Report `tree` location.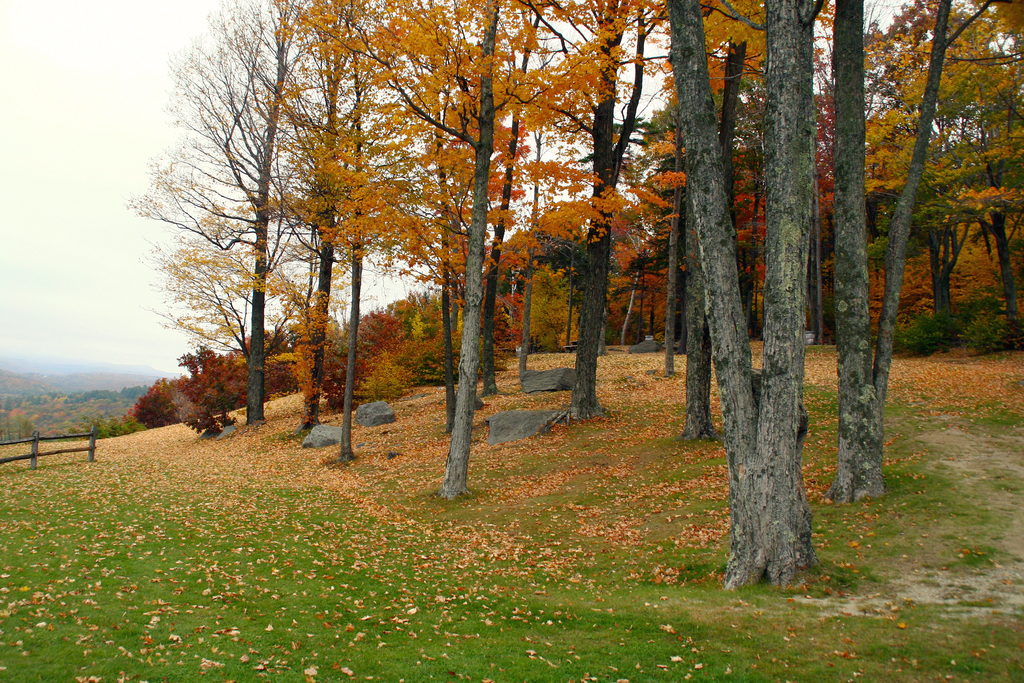
Report: (x1=129, y1=0, x2=344, y2=425).
